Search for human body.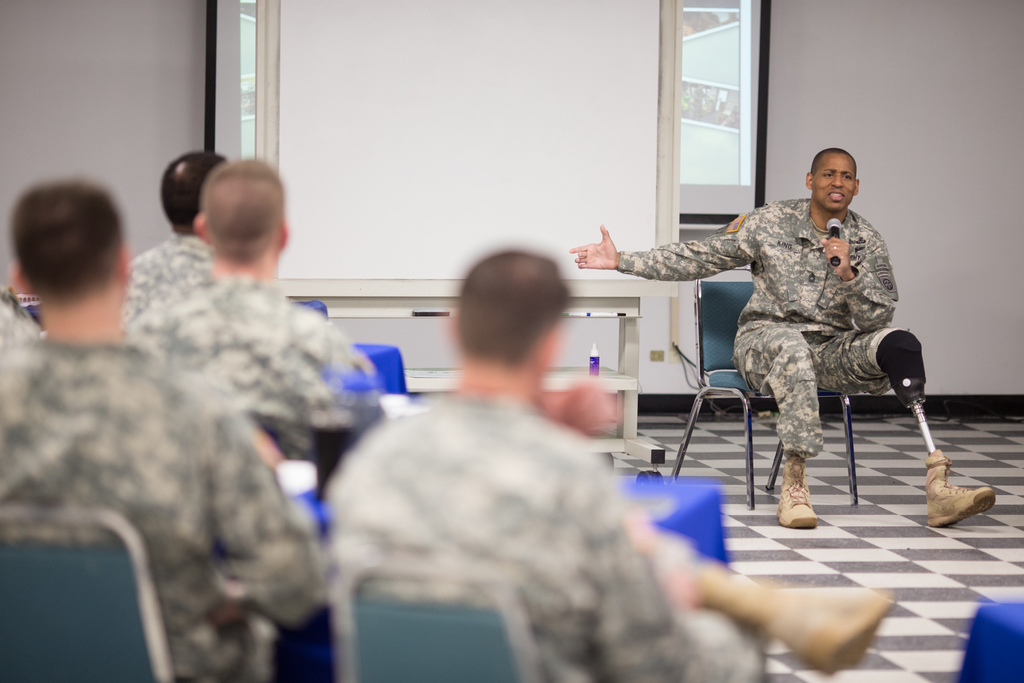
Found at [568, 147, 996, 522].
